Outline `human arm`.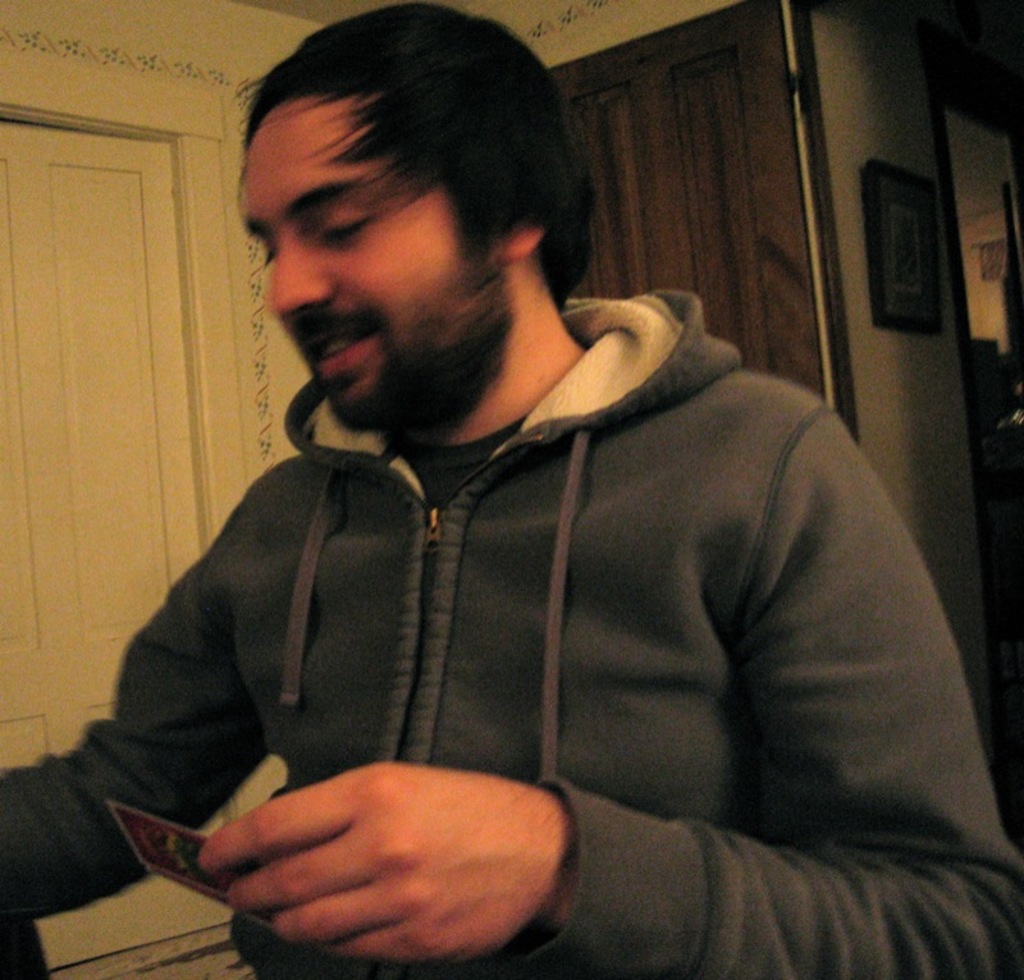
Outline: 202, 404, 1023, 975.
